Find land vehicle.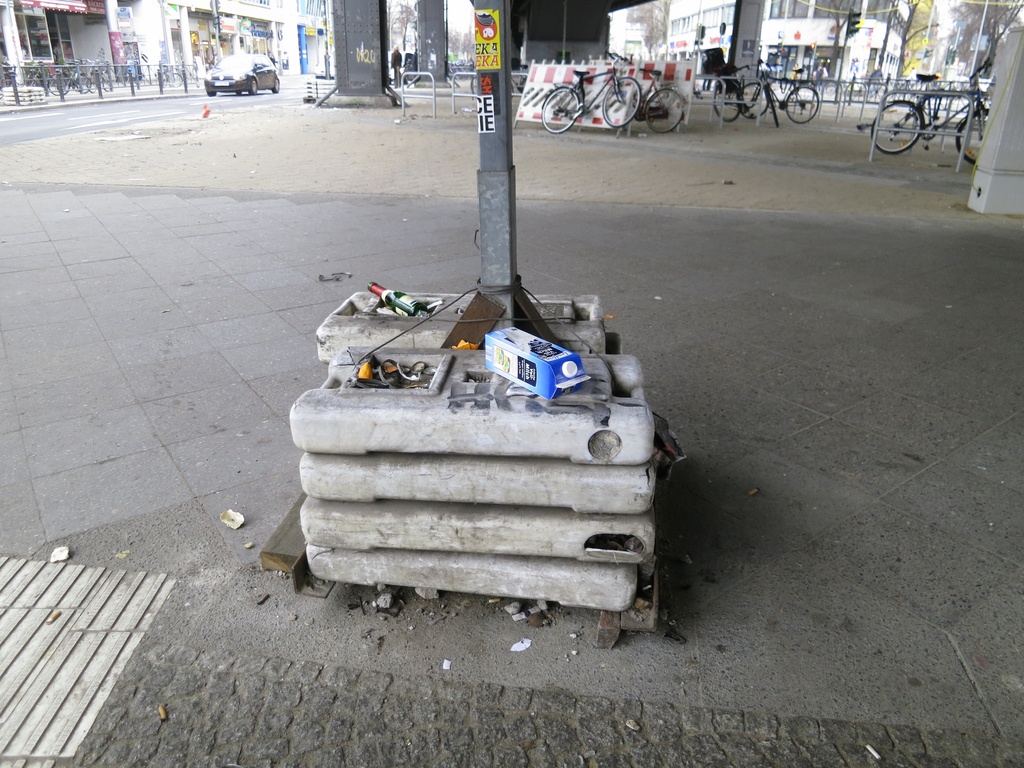
710, 61, 782, 130.
